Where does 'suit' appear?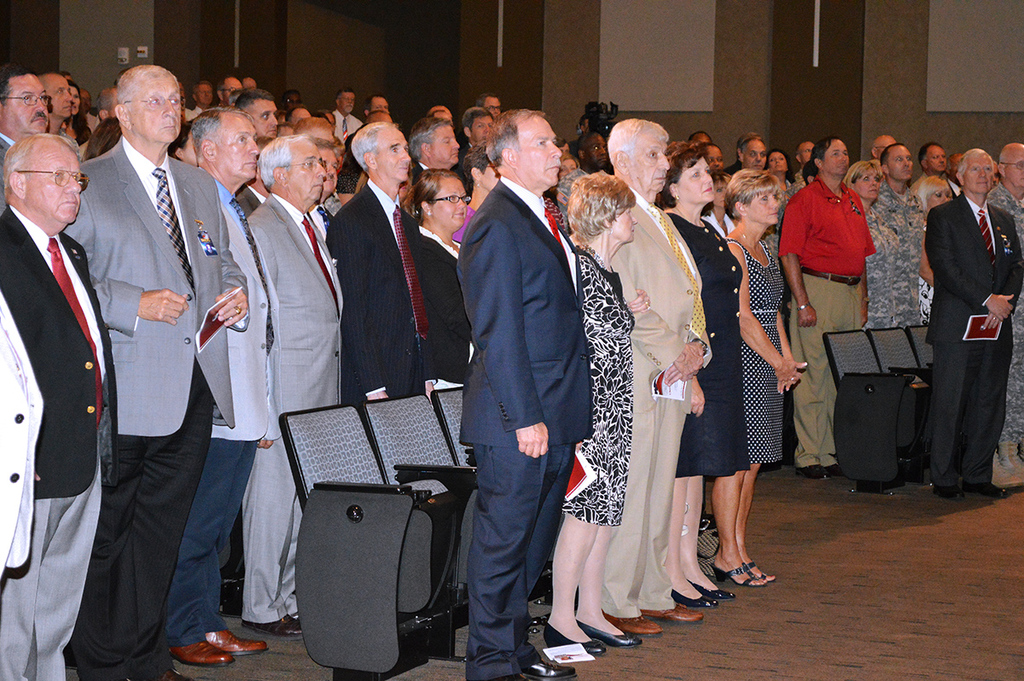
Appears at detection(0, 203, 119, 680).
